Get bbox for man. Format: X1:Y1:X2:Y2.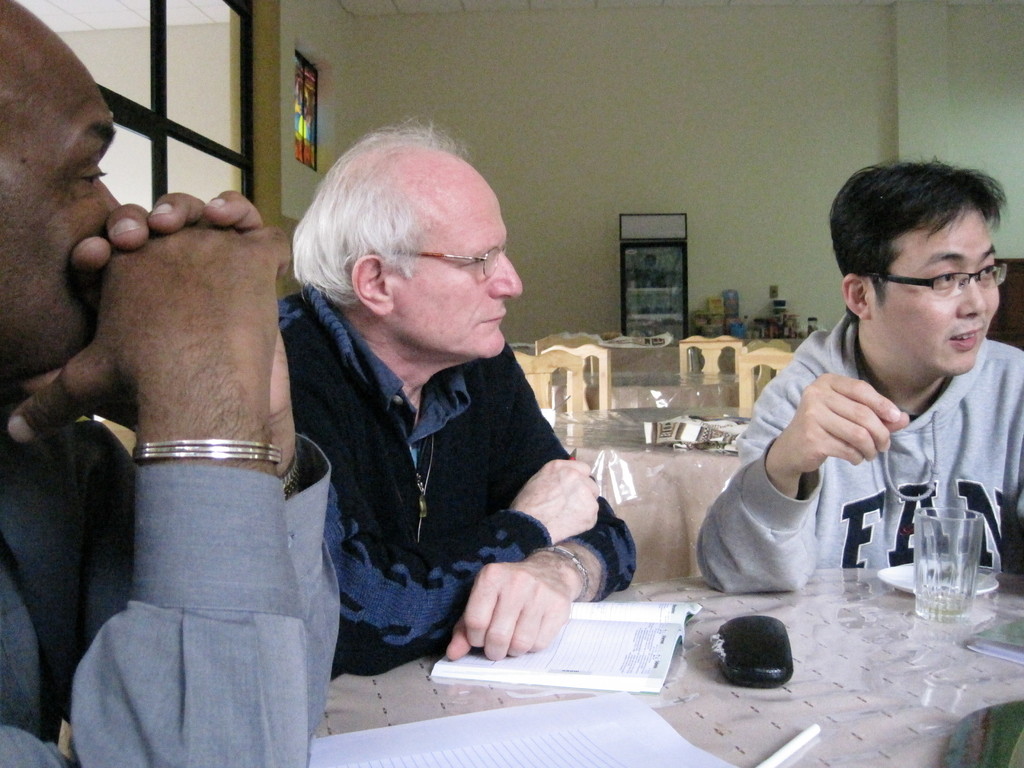
1:0:348:767.
